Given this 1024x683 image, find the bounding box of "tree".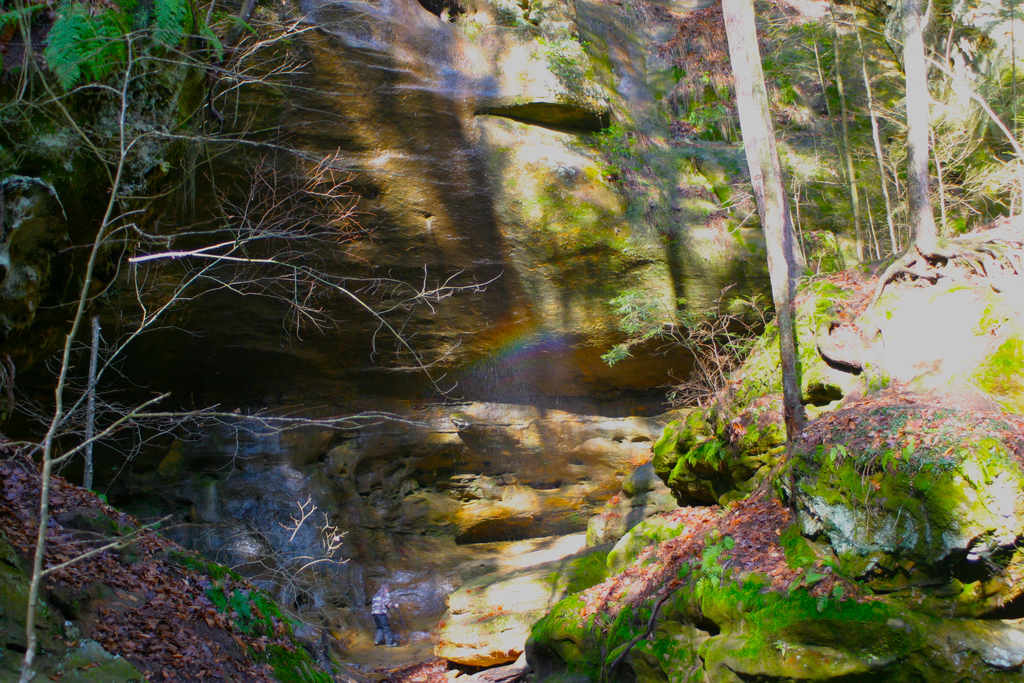
pyautogui.locateOnScreen(0, 0, 505, 682).
